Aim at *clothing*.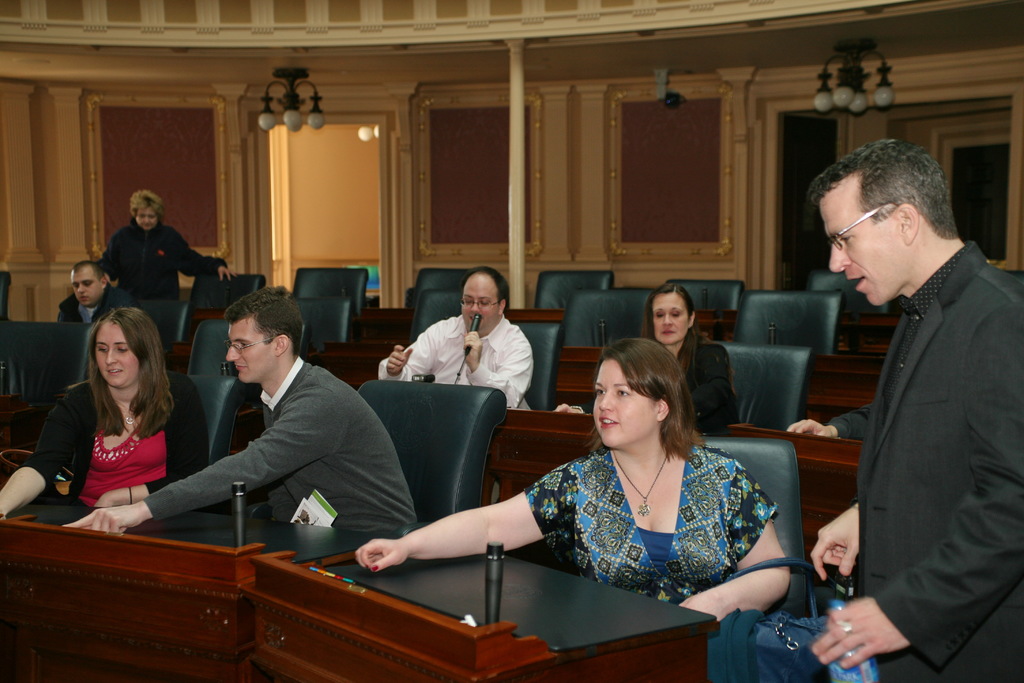
Aimed at crop(810, 184, 1016, 682).
